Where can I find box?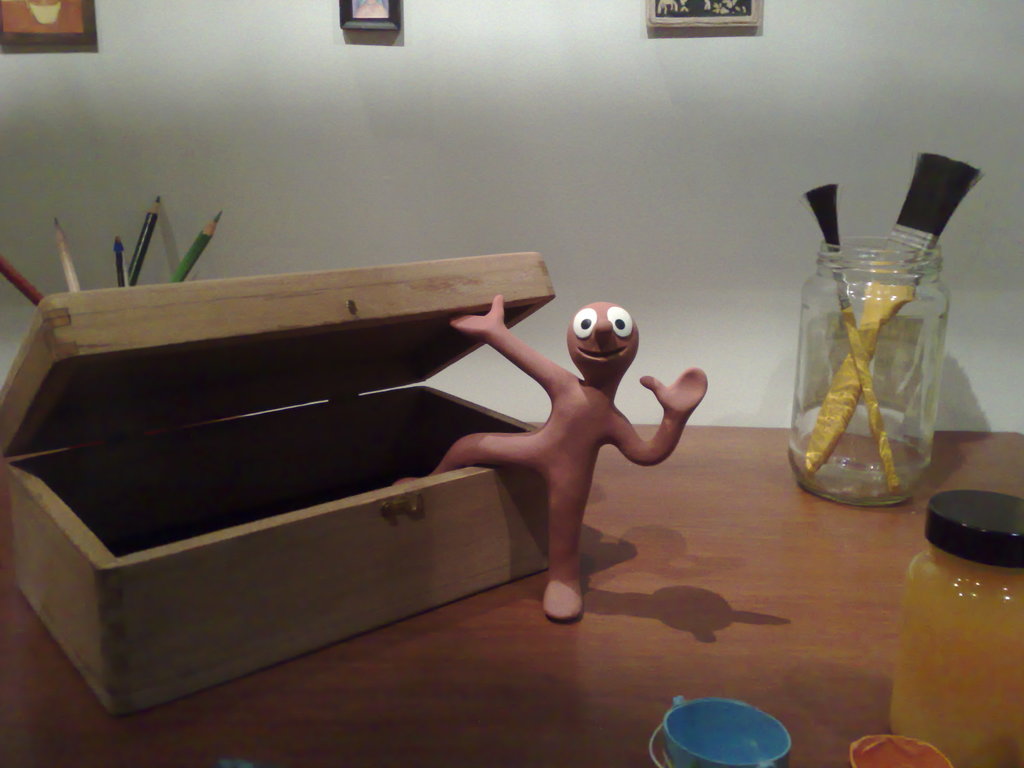
You can find it at 7:260:608:716.
